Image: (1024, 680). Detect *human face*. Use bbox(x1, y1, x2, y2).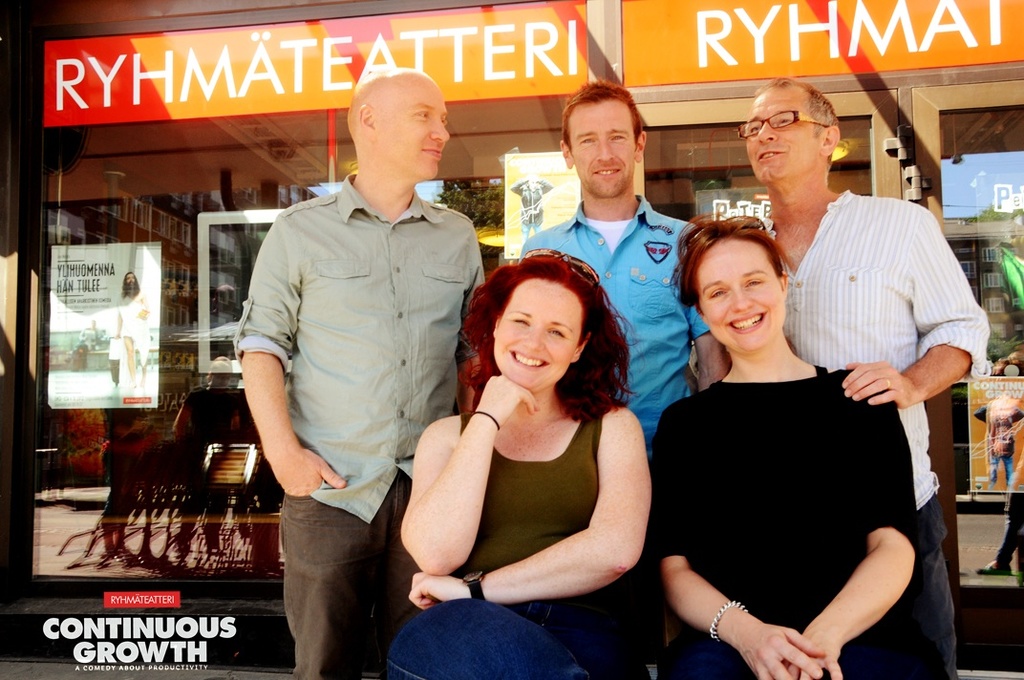
bbox(378, 82, 449, 181).
